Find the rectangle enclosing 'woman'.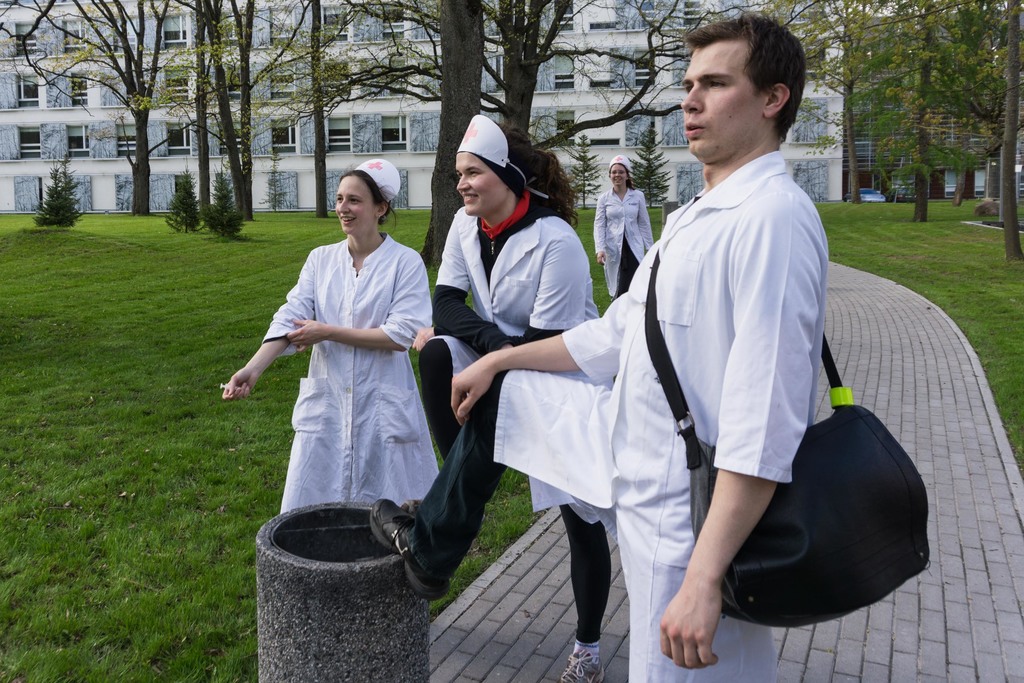
[x1=592, y1=151, x2=653, y2=298].
